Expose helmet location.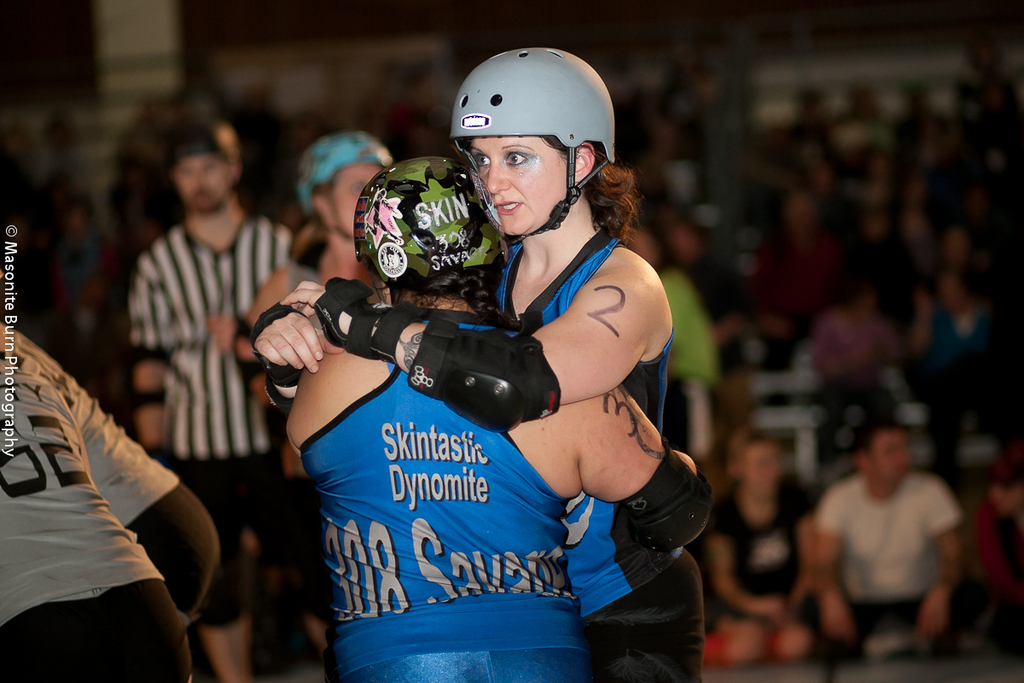
Exposed at pyautogui.locateOnScreen(161, 120, 241, 212).
